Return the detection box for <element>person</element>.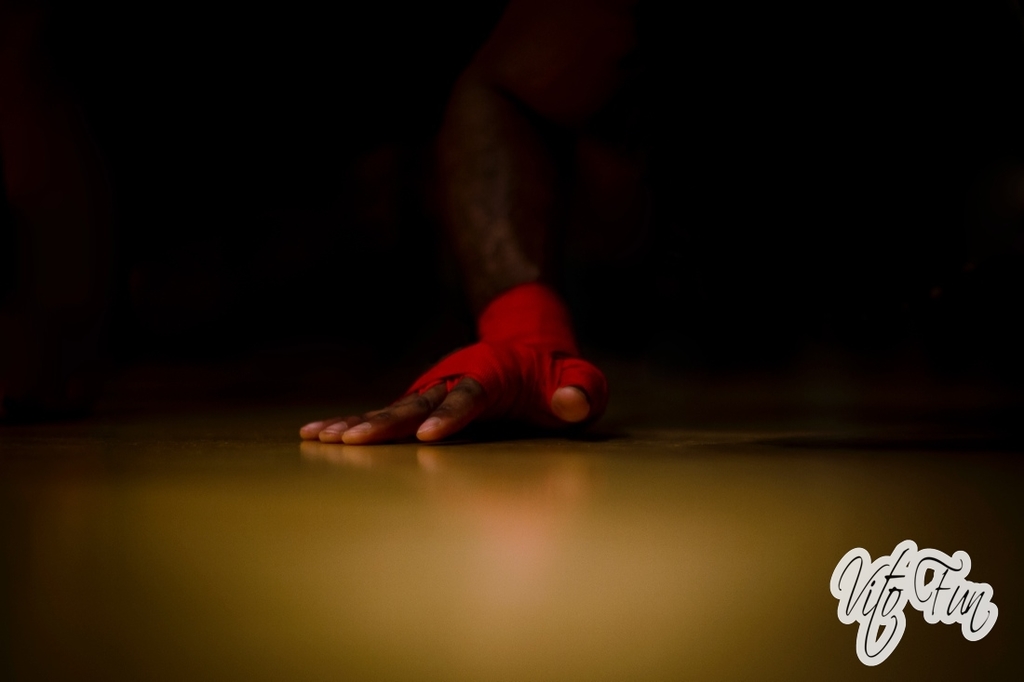
x1=283 y1=0 x2=709 y2=454.
